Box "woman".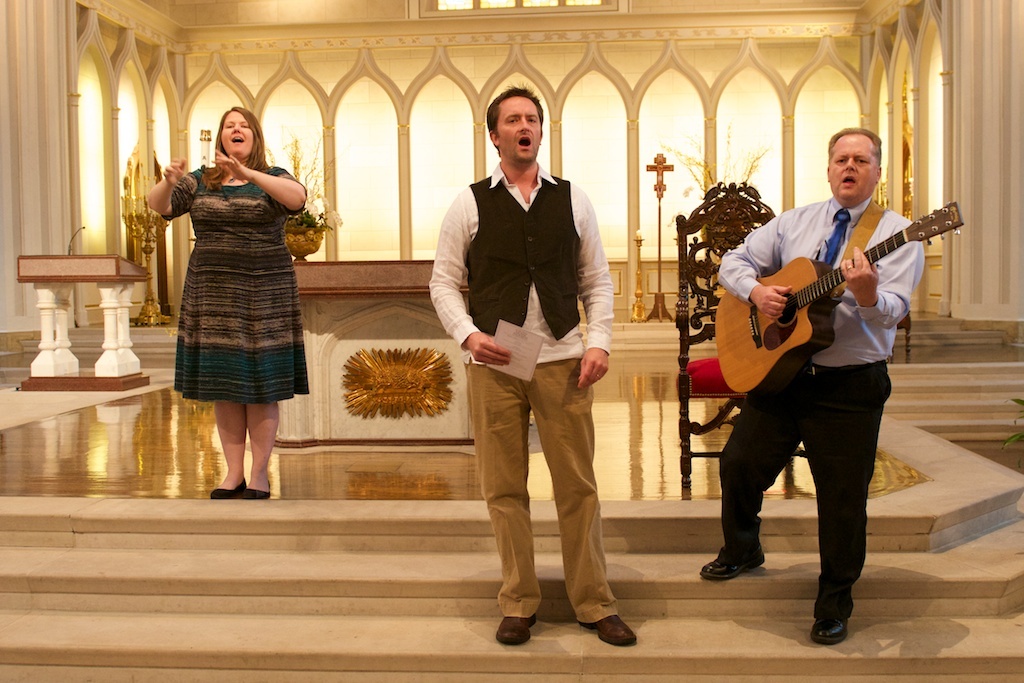
(146,103,311,494).
